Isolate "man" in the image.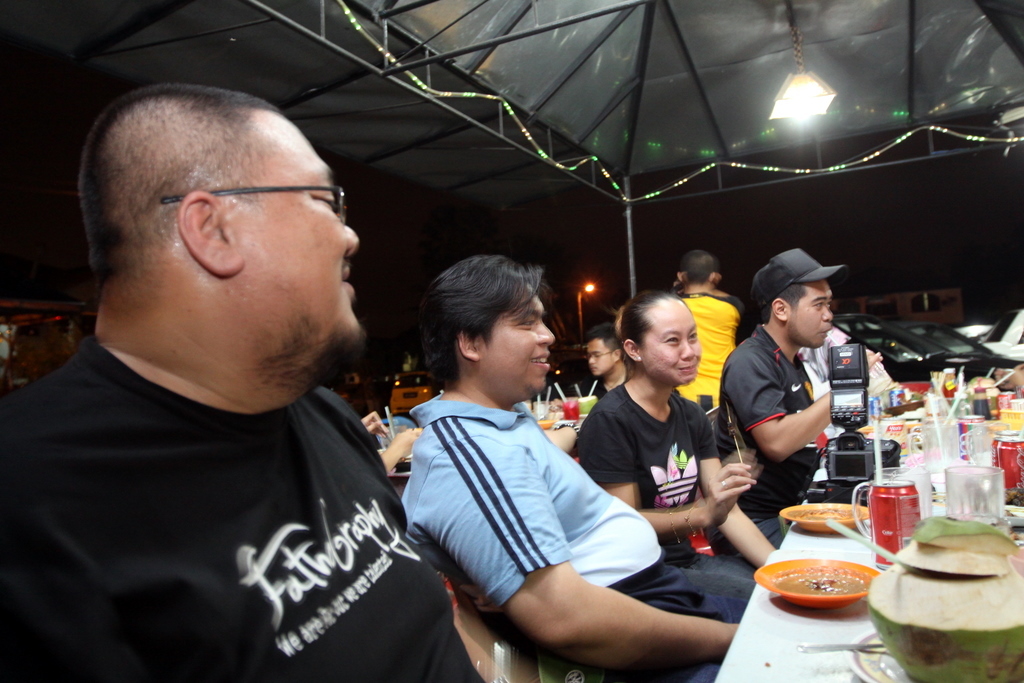
Isolated region: (x1=667, y1=251, x2=738, y2=403).
